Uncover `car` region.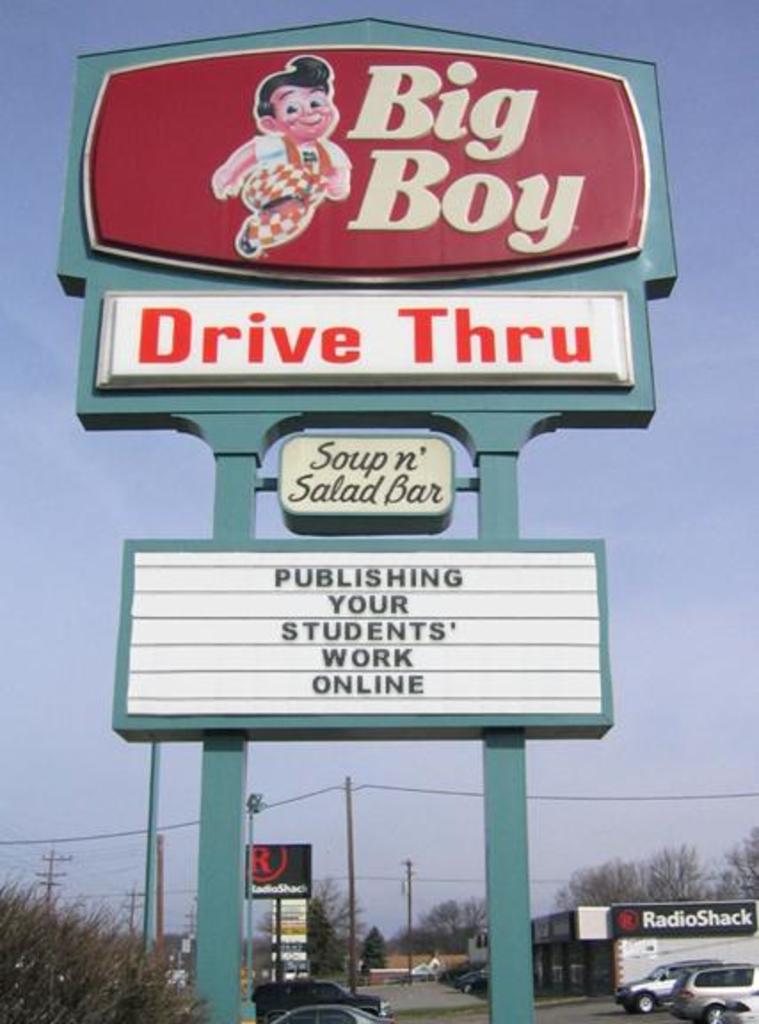
Uncovered: region(622, 960, 718, 1010).
